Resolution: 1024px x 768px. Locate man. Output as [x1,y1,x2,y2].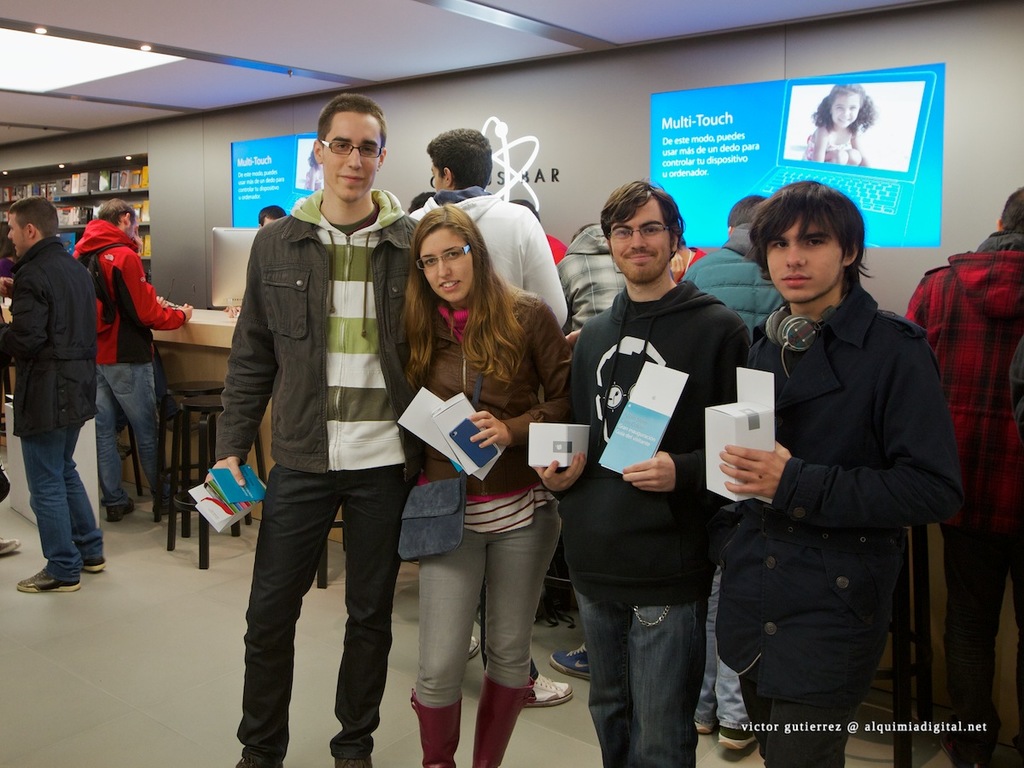
[74,196,194,522].
